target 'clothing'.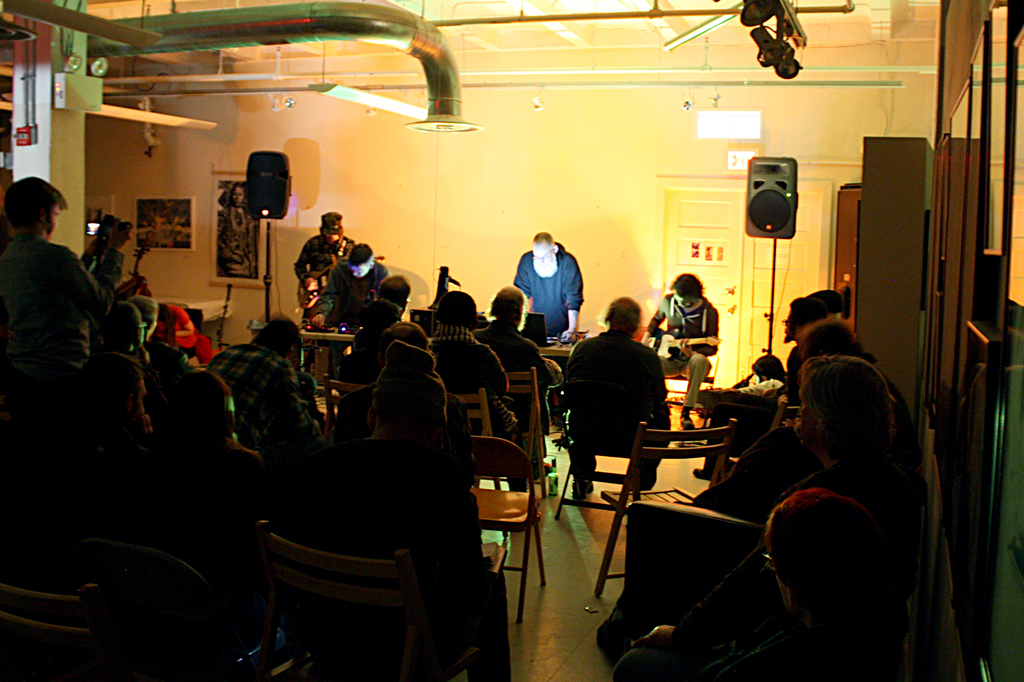
Target region: [74,240,111,362].
